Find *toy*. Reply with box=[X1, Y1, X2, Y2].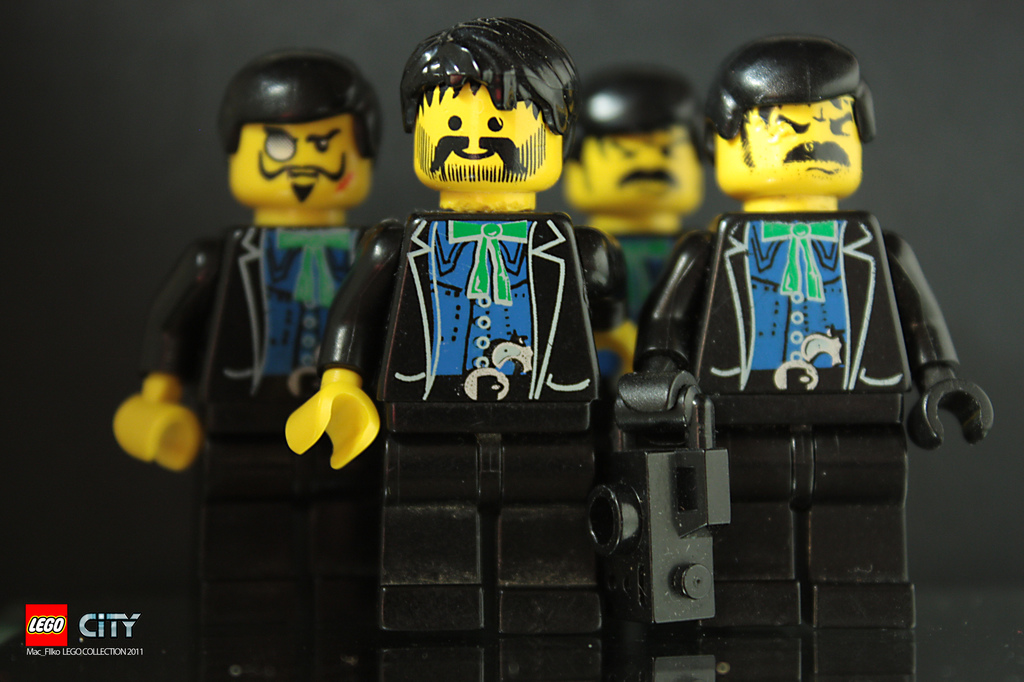
box=[556, 66, 714, 380].
